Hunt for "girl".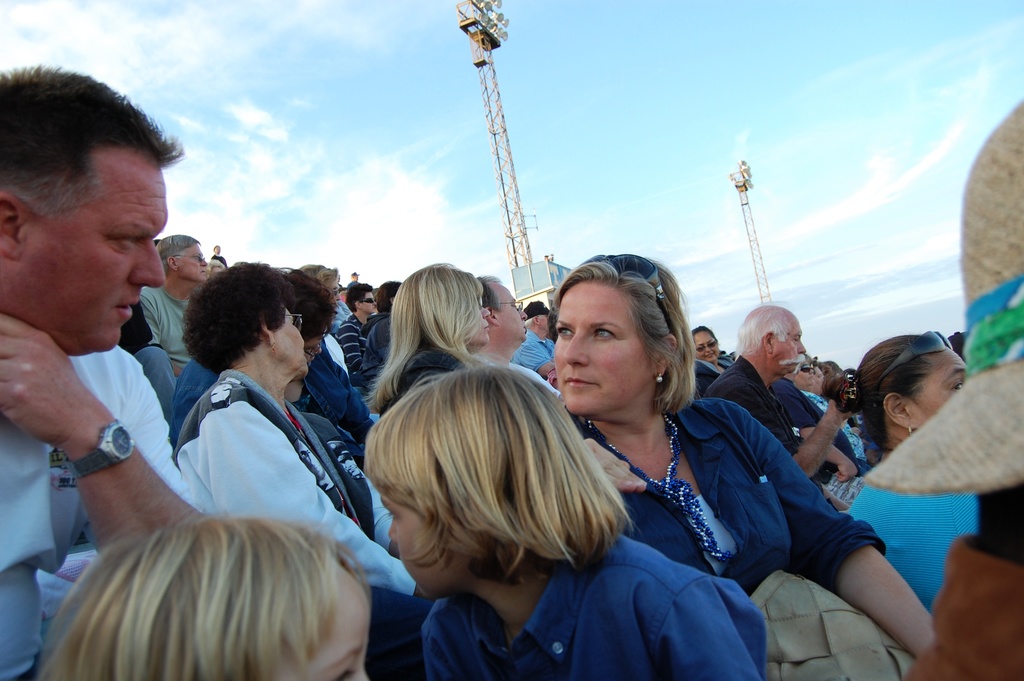
Hunted down at BBox(362, 368, 768, 680).
